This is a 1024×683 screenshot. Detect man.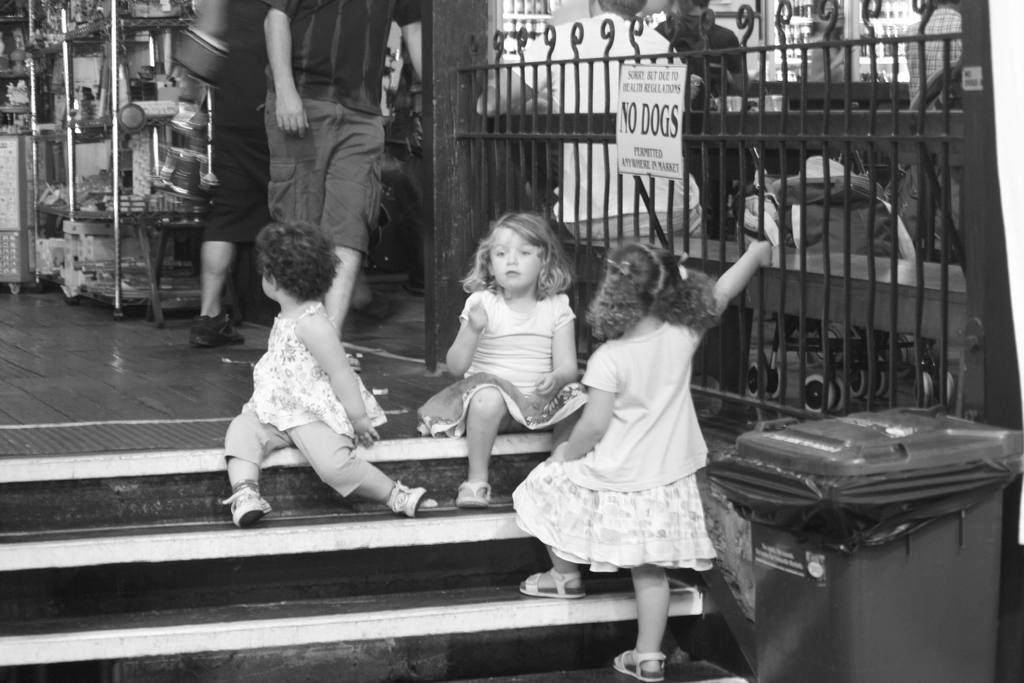
653/0/762/242.
